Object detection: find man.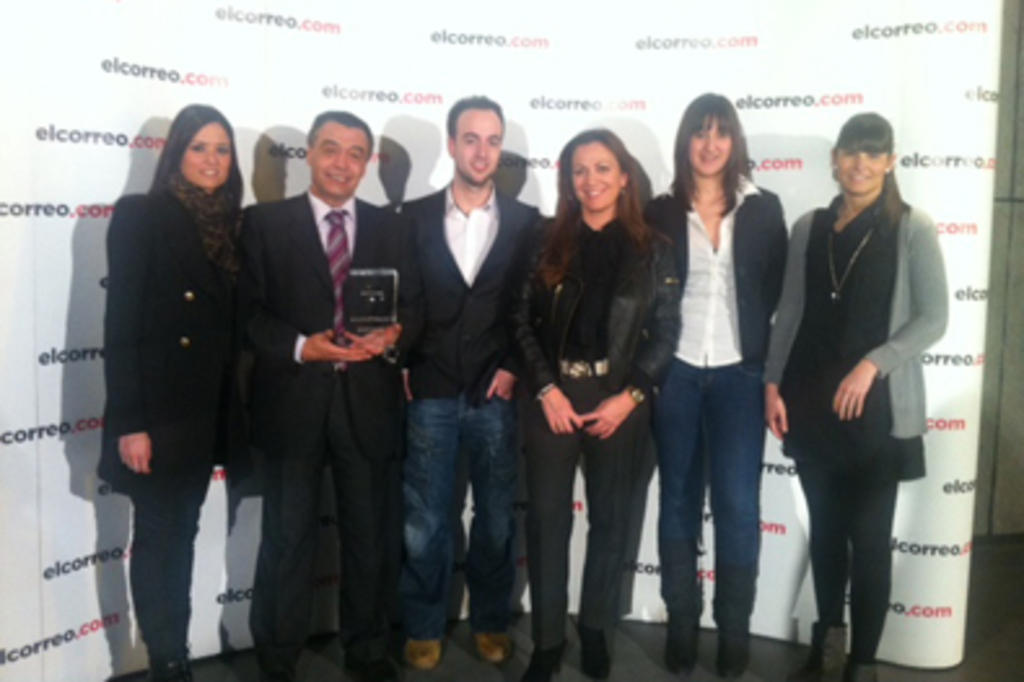
<bbox>218, 101, 402, 679</bbox>.
